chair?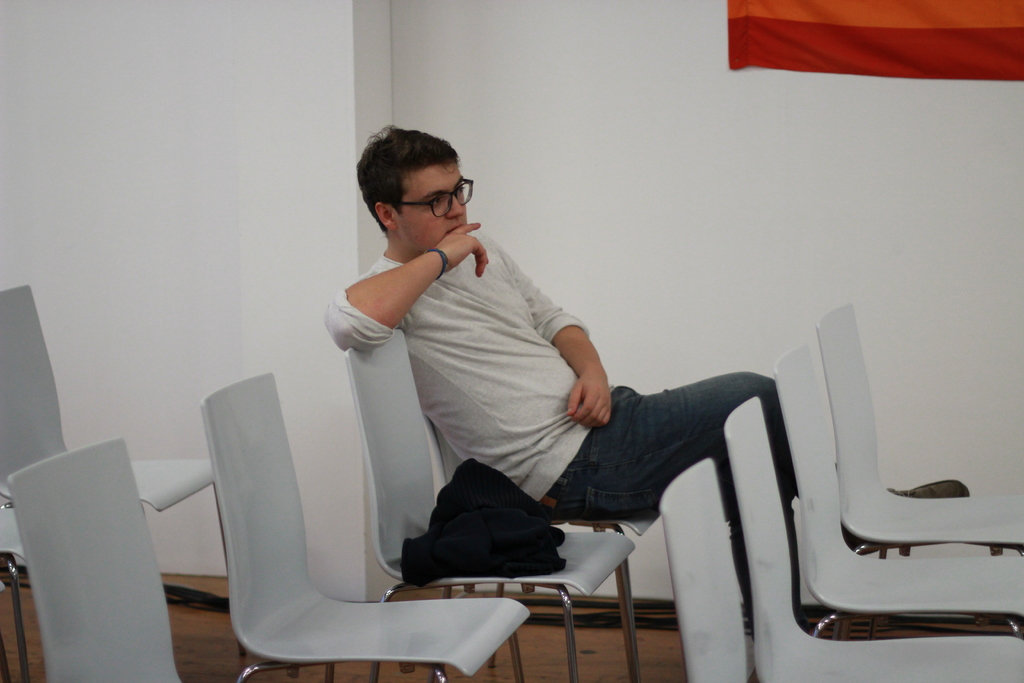
(0, 285, 243, 658)
